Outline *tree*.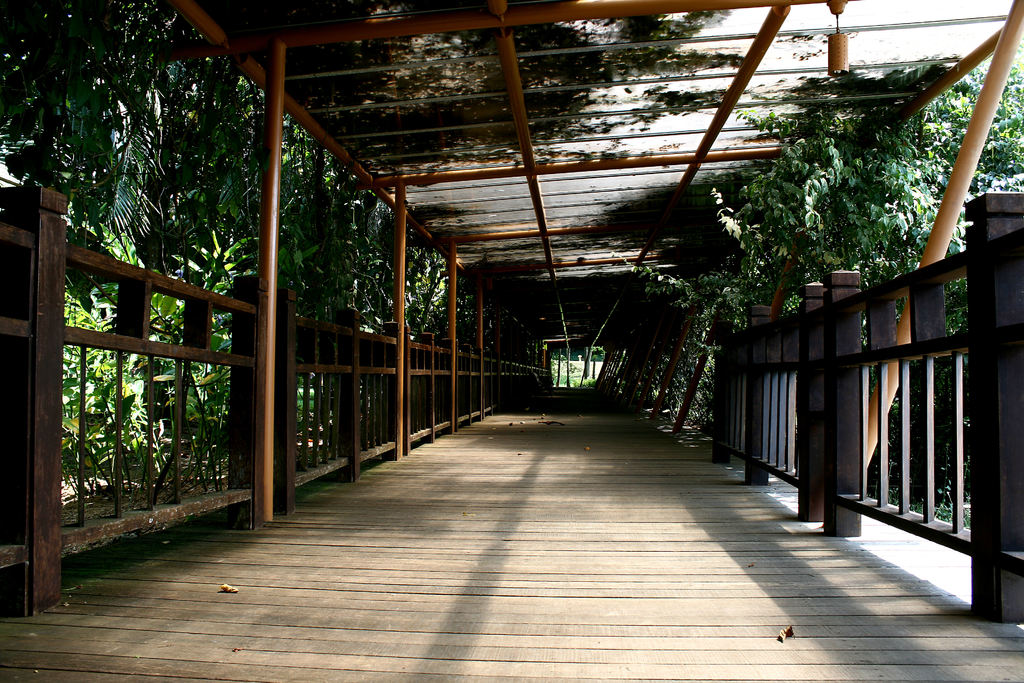
Outline: [3,2,476,490].
